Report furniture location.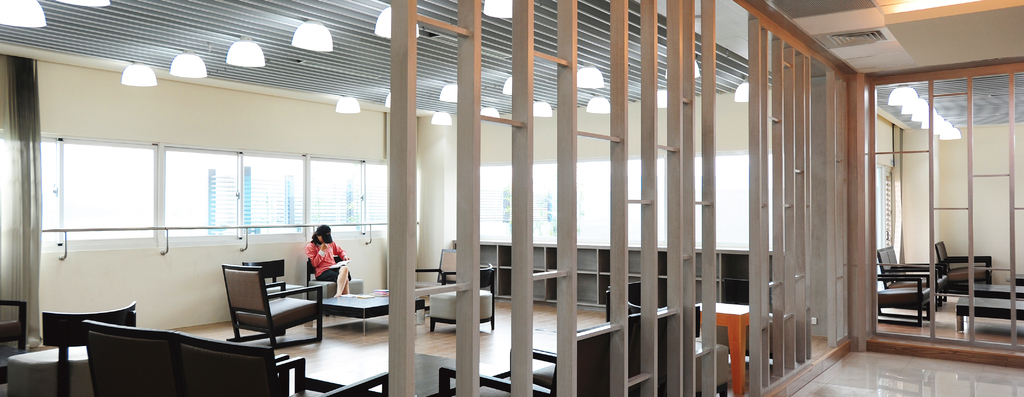
Report: 5:302:135:396.
